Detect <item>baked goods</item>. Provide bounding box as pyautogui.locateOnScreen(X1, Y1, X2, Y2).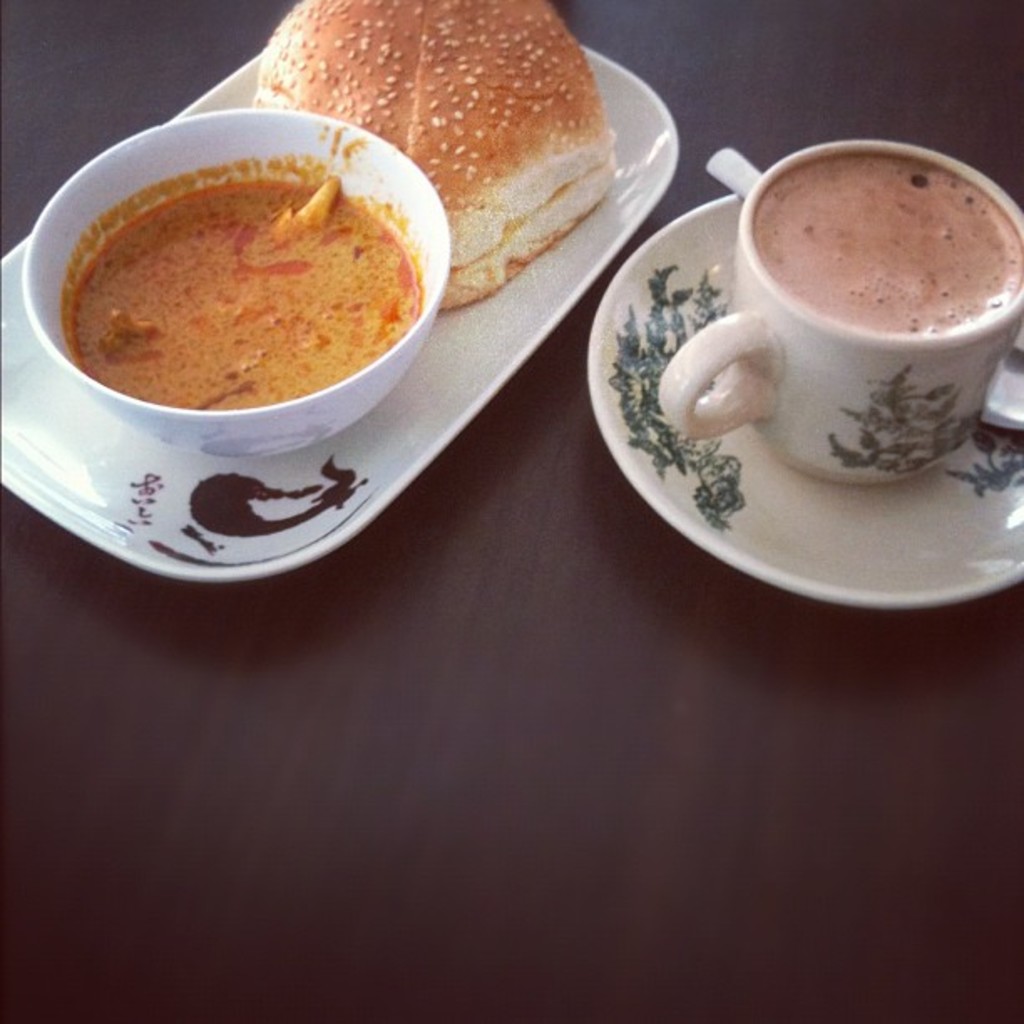
pyautogui.locateOnScreen(311, 0, 622, 305).
